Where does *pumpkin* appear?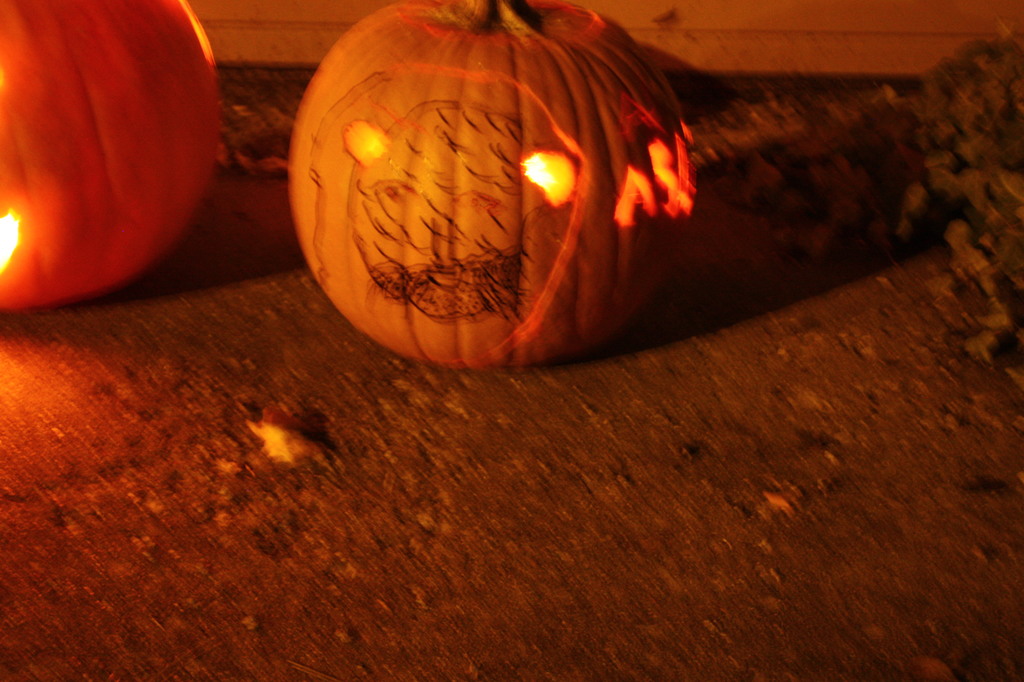
Appears at {"left": 282, "top": 0, "right": 701, "bottom": 377}.
